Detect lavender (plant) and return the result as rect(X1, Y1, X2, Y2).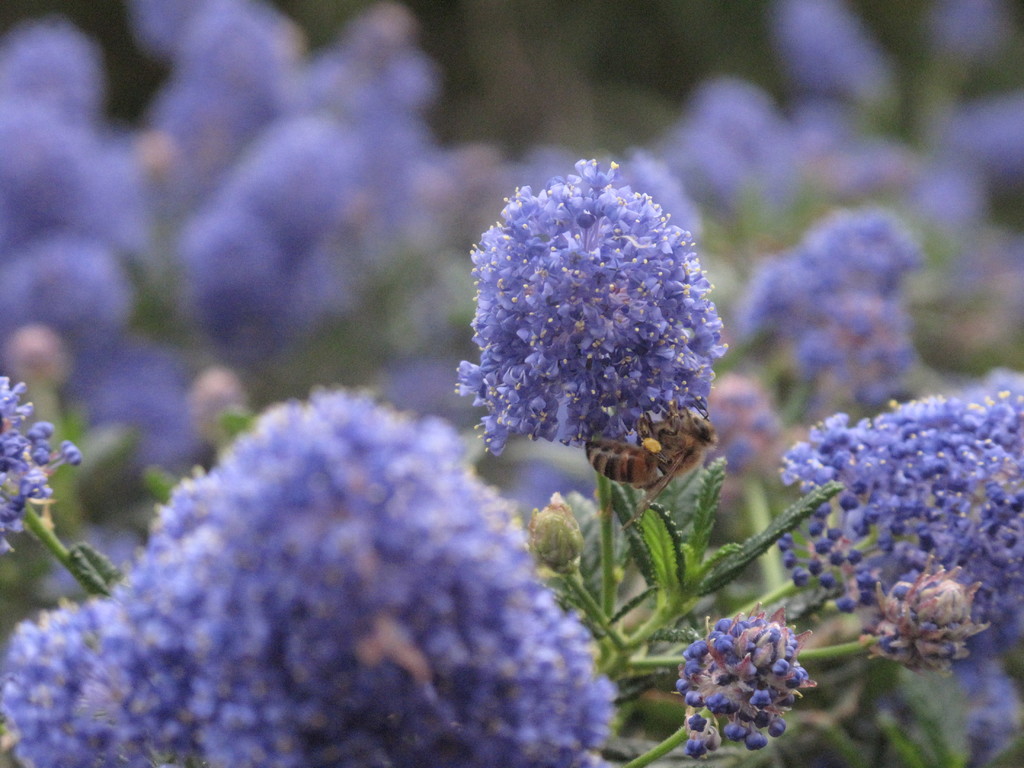
rect(636, 599, 805, 754).
